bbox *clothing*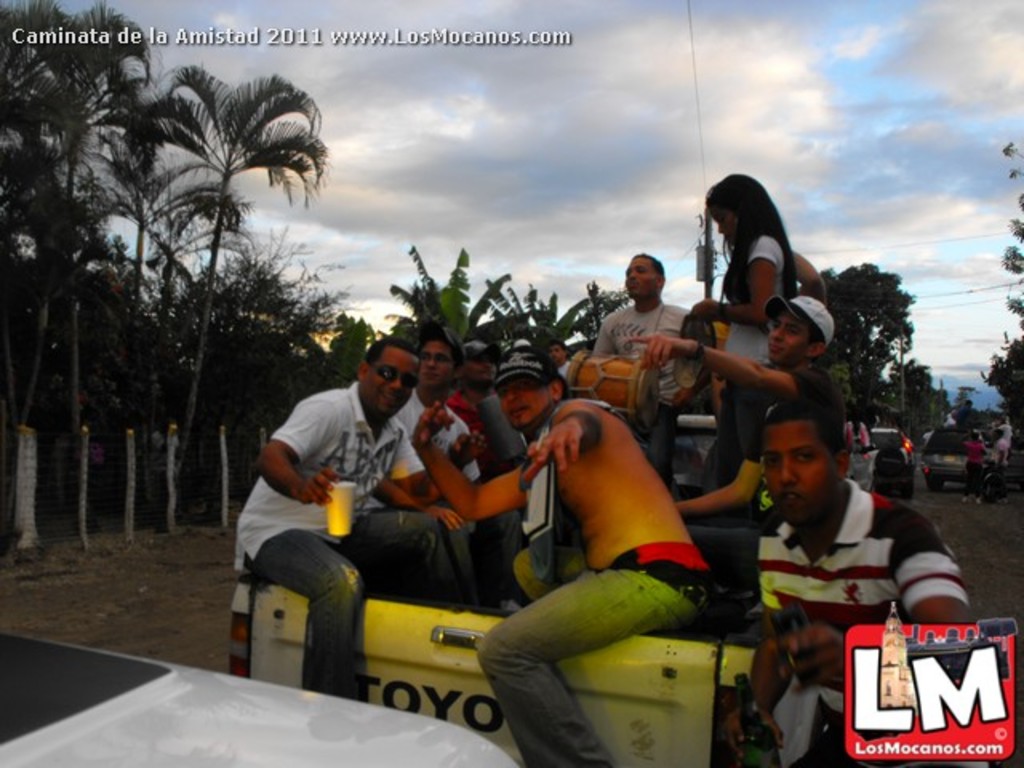
Rect(230, 386, 427, 562)
